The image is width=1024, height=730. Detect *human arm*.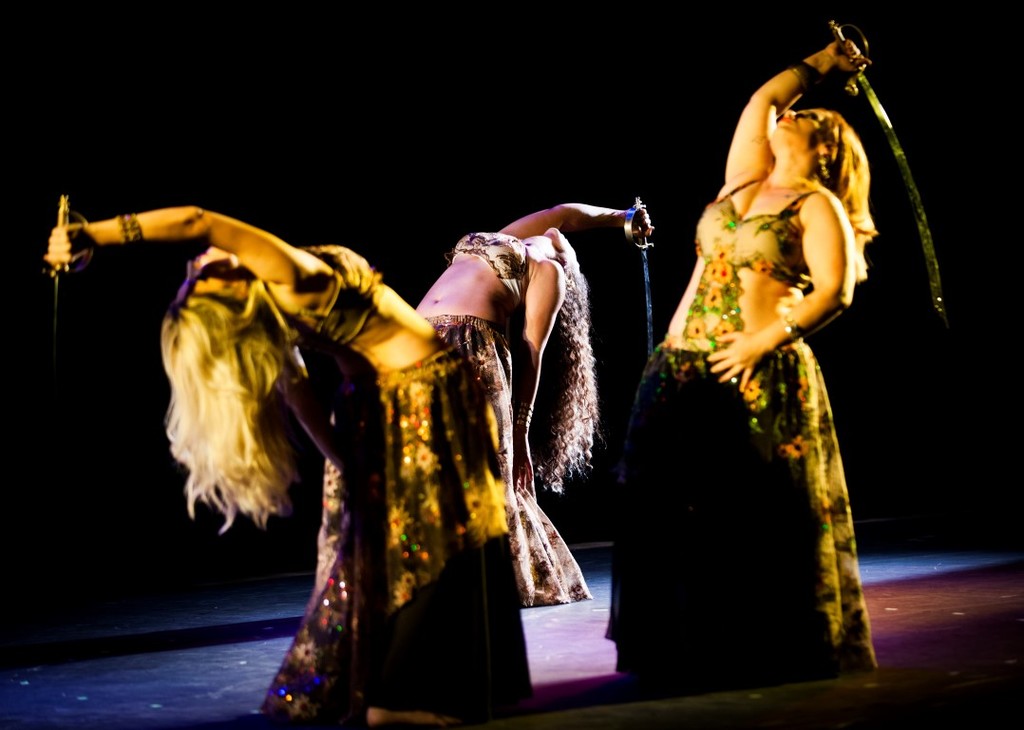
Detection: l=514, t=257, r=567, b=497.
